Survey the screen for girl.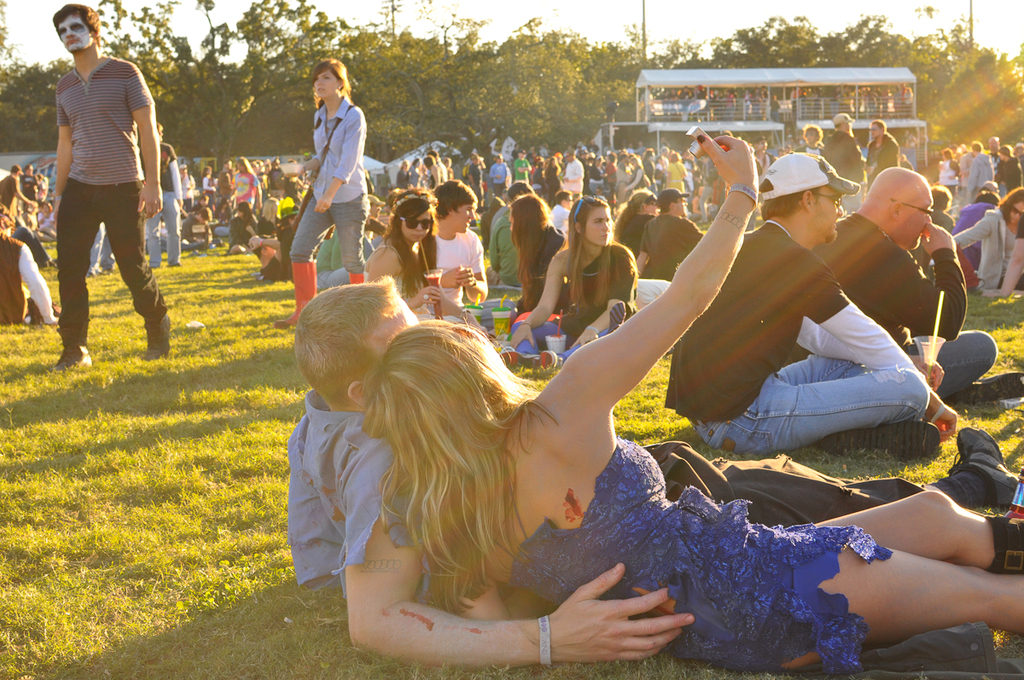
Survey found: 500 195 639 367.
